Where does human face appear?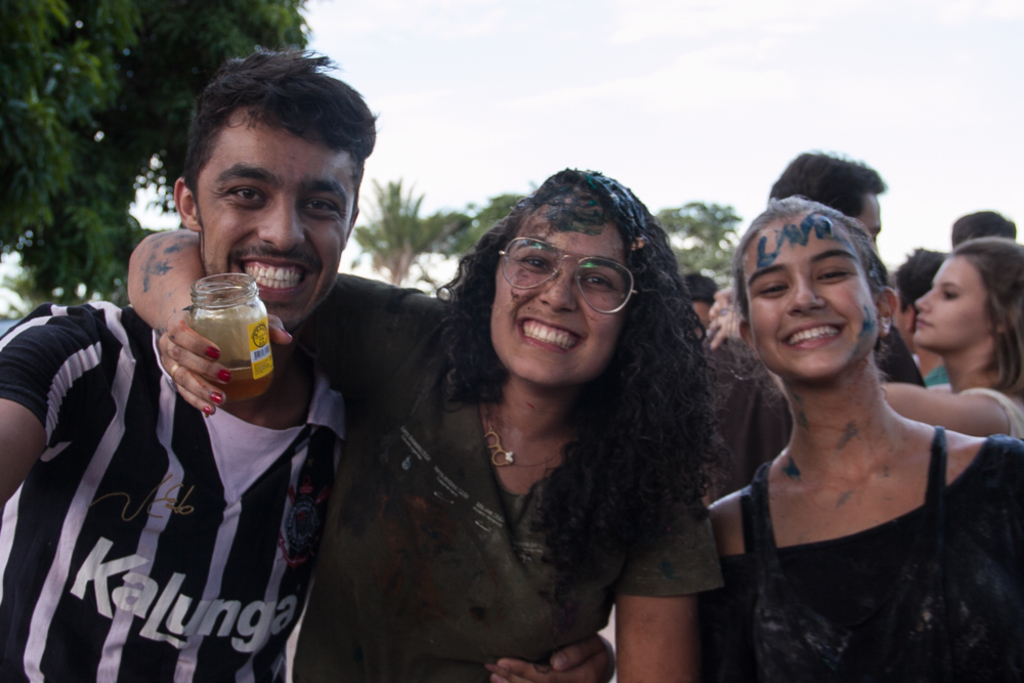
Appears at x1=749, y1=222, x2=882, y2=381.
